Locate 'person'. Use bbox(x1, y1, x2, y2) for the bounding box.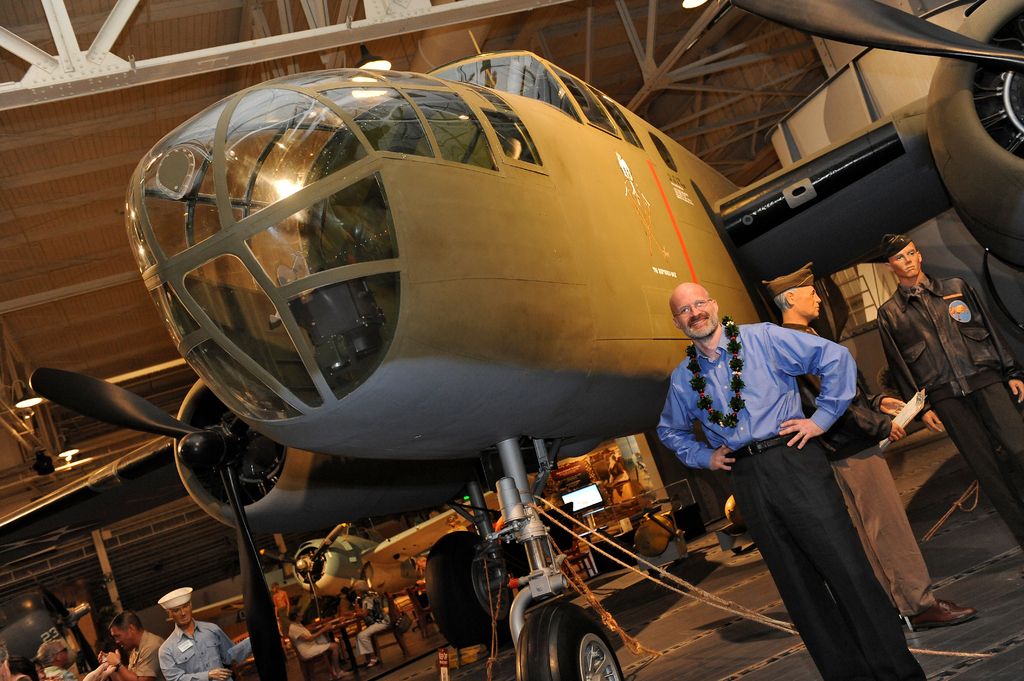
bbox(100, 609, 170, 680).
